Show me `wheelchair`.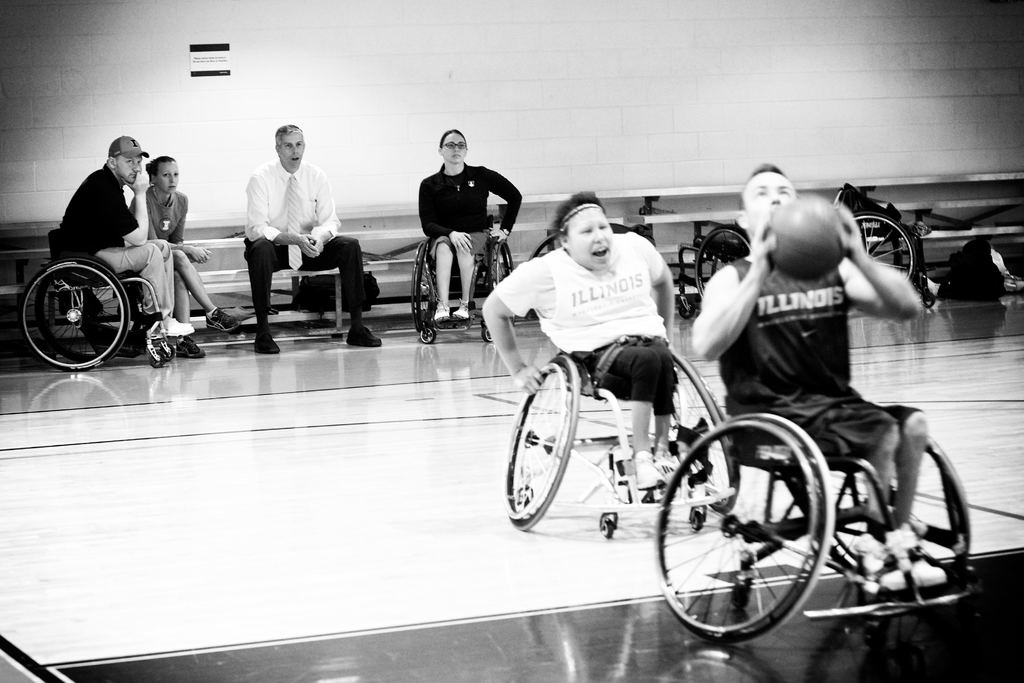
`wheelchair` is here: region(411, 225, 529, 355).
